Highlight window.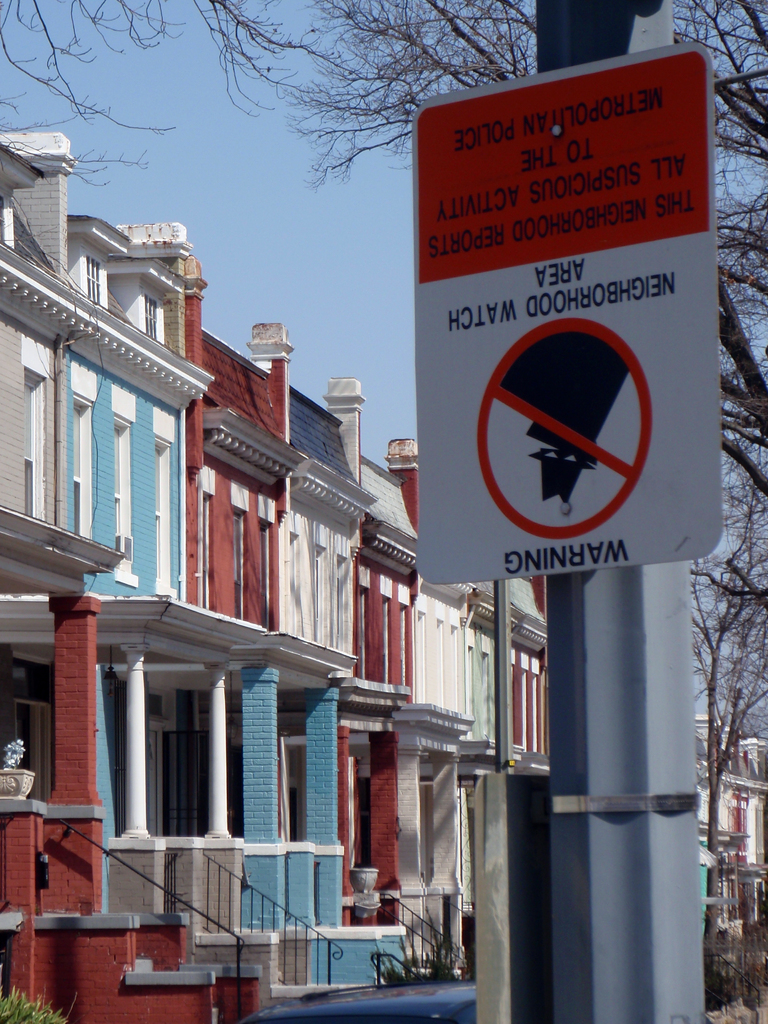
Highlighted region: <bbox>310, 543, 328, 641</bbox>.
